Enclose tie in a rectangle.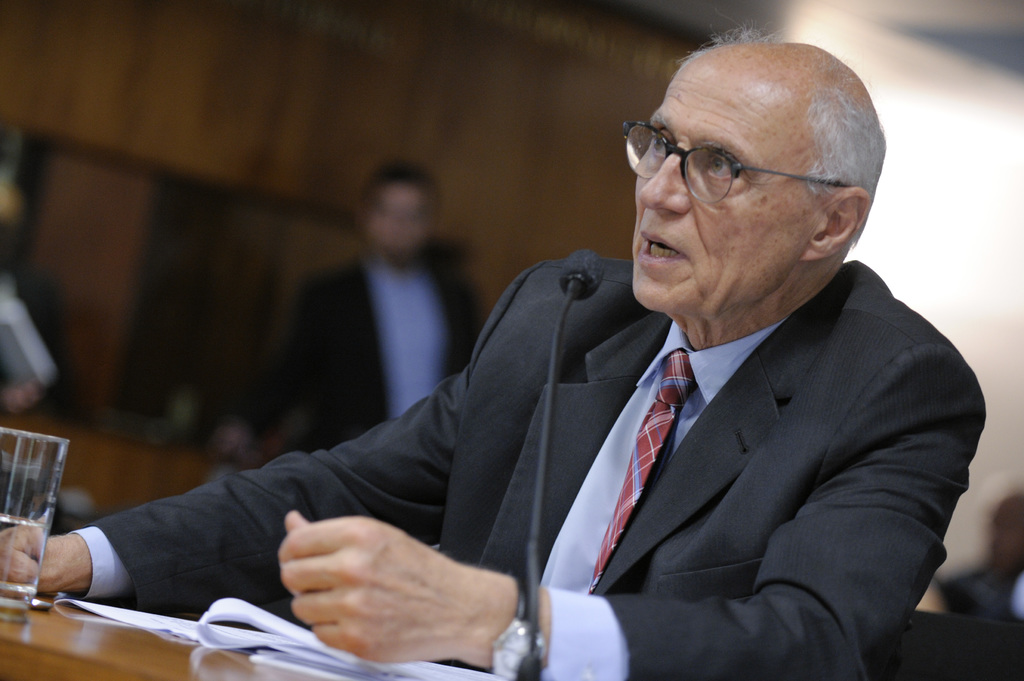
x1=610, y1=340, x2=714, y2=581.
